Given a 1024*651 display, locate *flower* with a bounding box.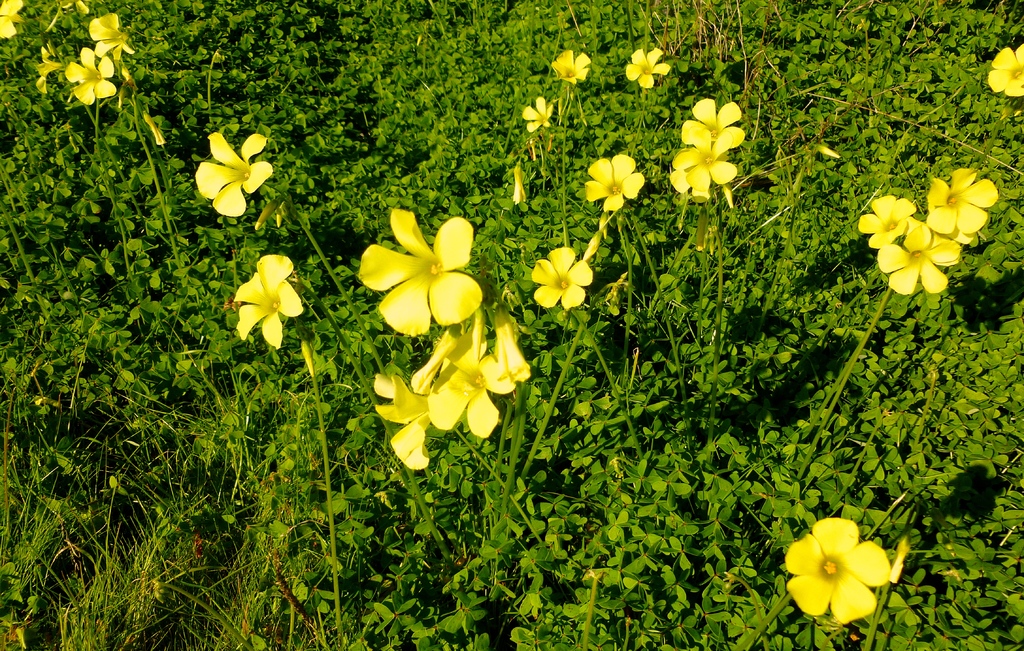
Located: 527/251/596/313.
